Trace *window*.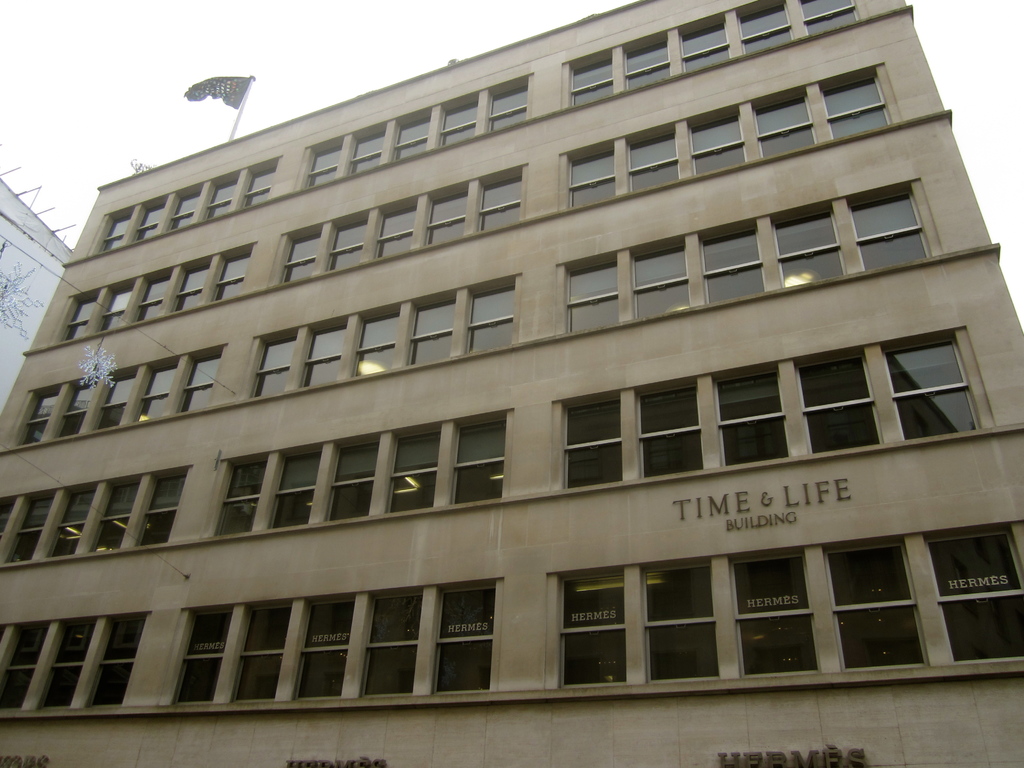
Traced to x1=559, y1=0, x2=863, y2=108.
